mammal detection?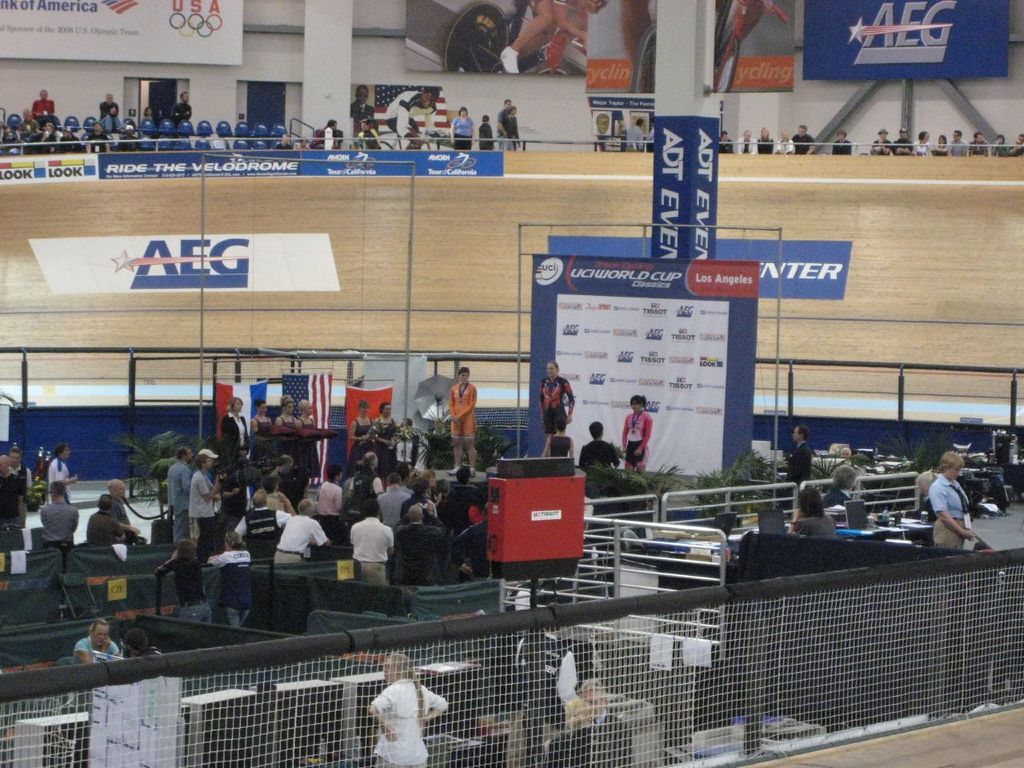
[830, 132, 853, 159]
